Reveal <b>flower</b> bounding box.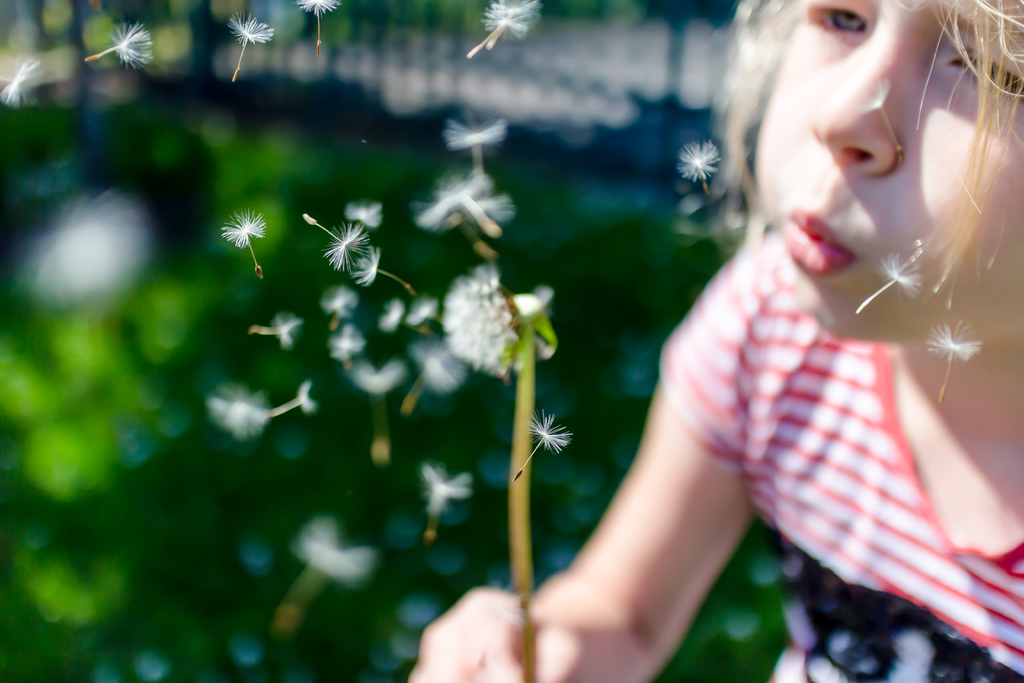
Revealed: bbox(508, 404, 572, 487).
